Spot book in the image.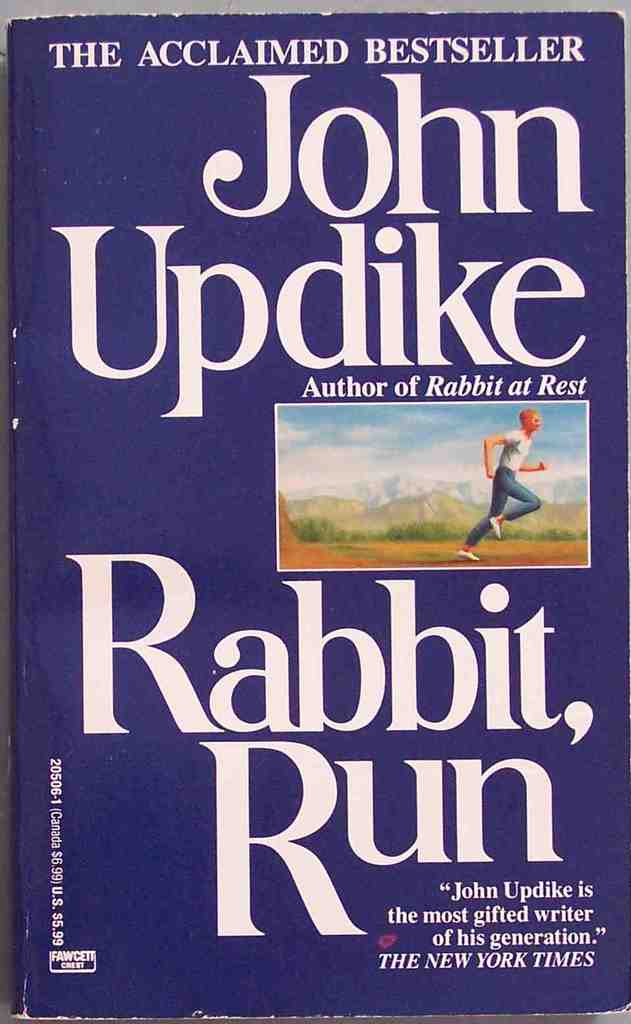
book found at 1 9 630 1023.
